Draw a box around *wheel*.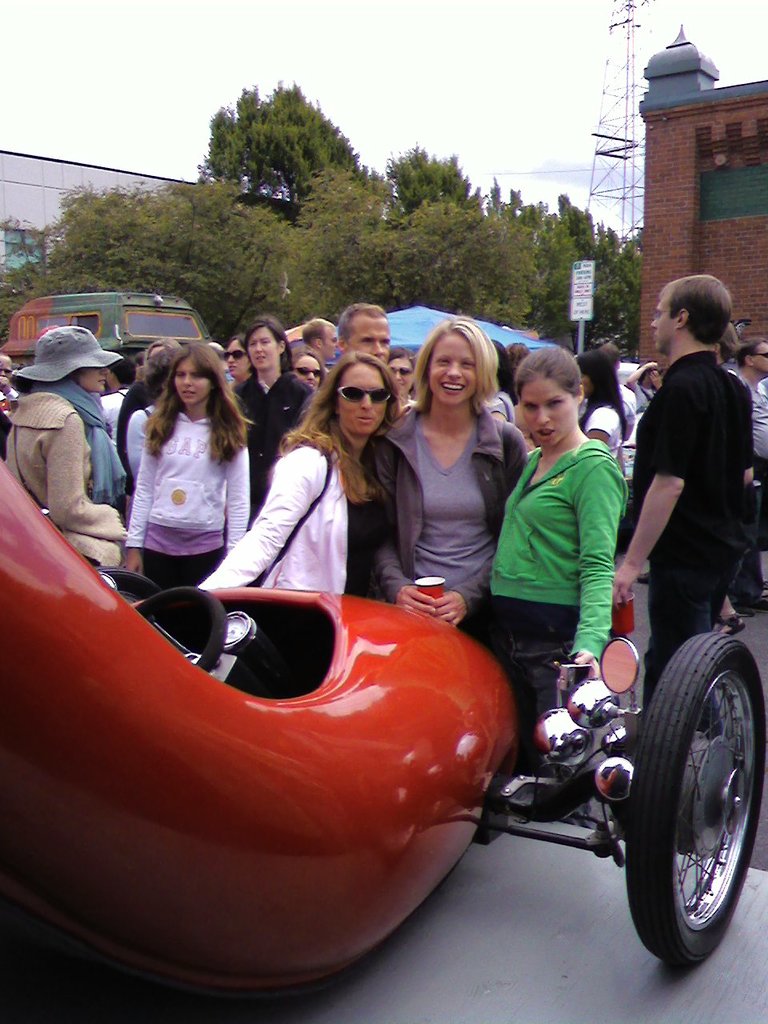
region(130, 586, 234, 666).
